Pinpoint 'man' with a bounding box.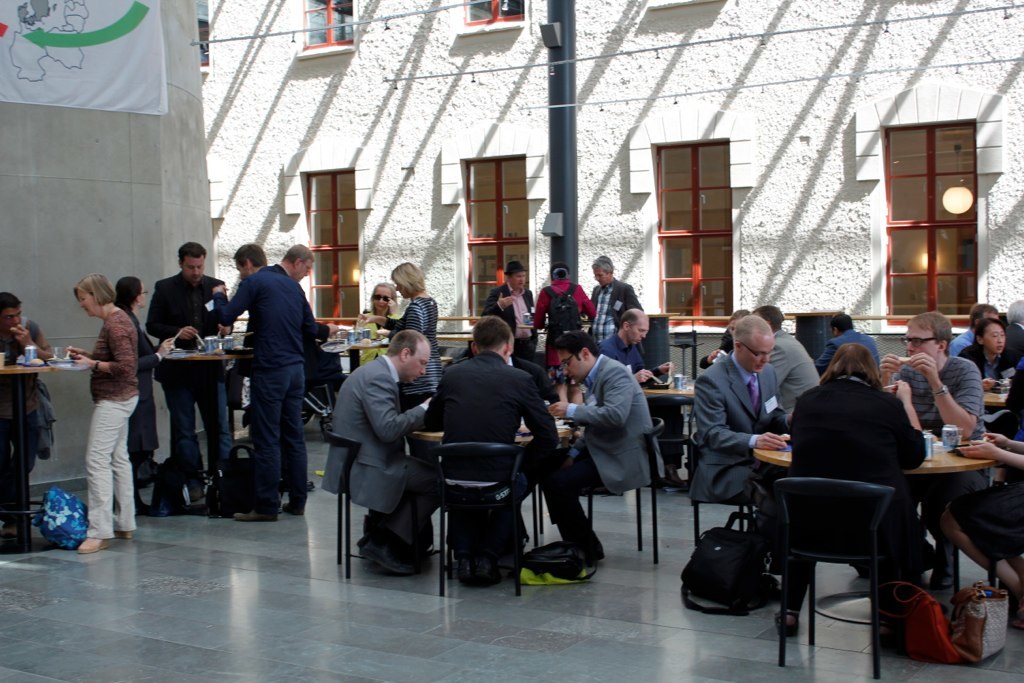
box=[597, 304, 687, 499].
